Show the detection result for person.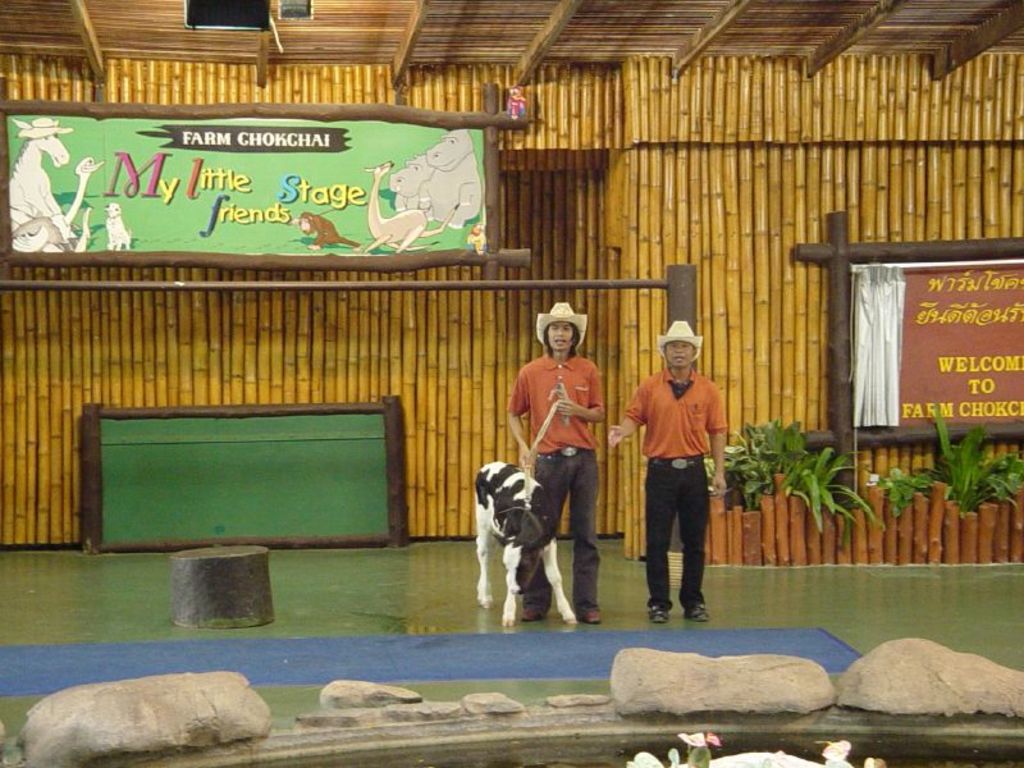
select_region(635, 297, 728, 644).
